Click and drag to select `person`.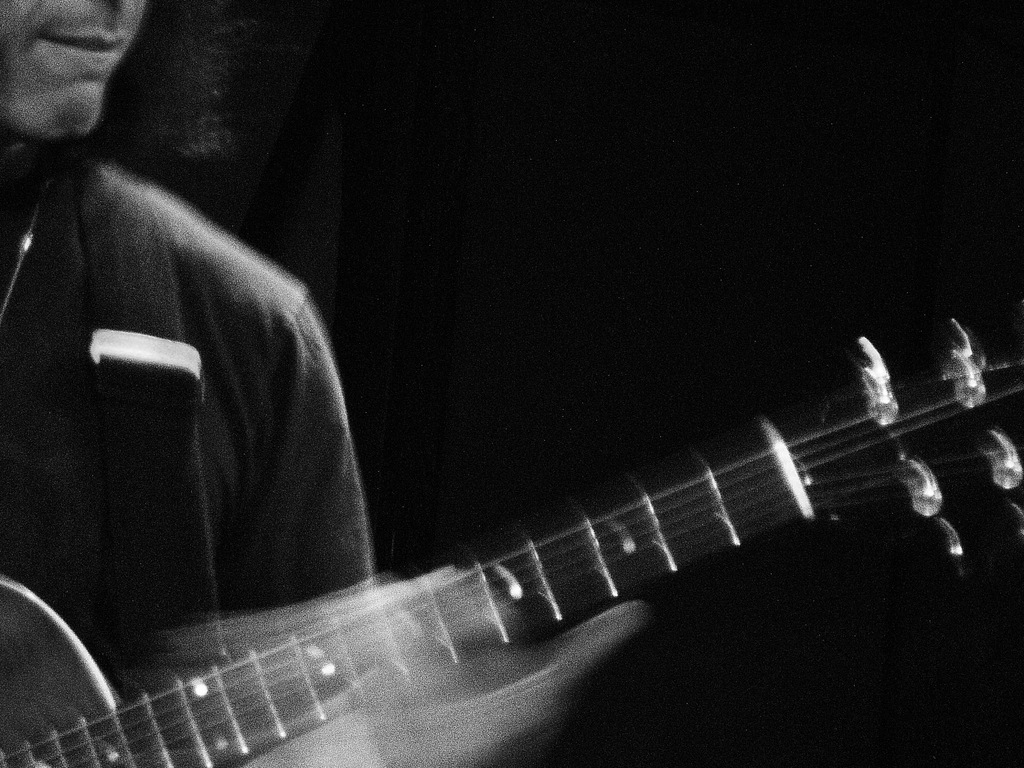
Selection: {"left": 0, "top": 0, "right": 640, "bottom": 767}.
